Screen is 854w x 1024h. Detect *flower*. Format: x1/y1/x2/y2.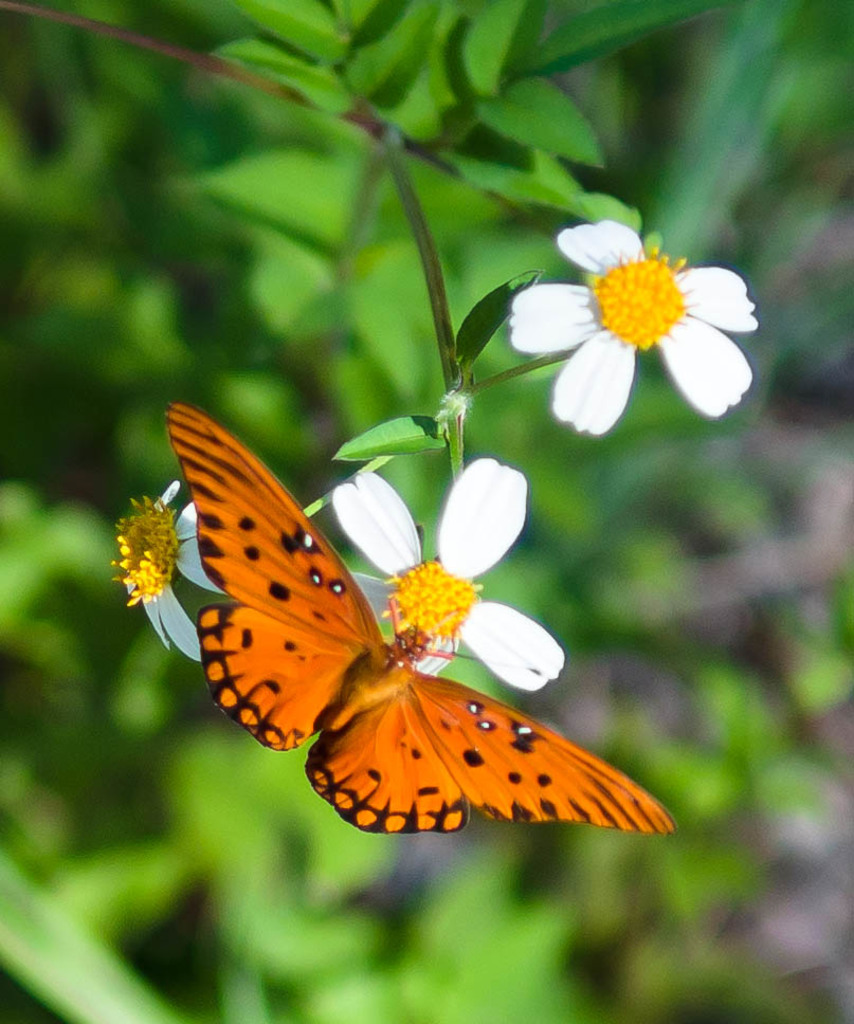
110/481/223/659.
